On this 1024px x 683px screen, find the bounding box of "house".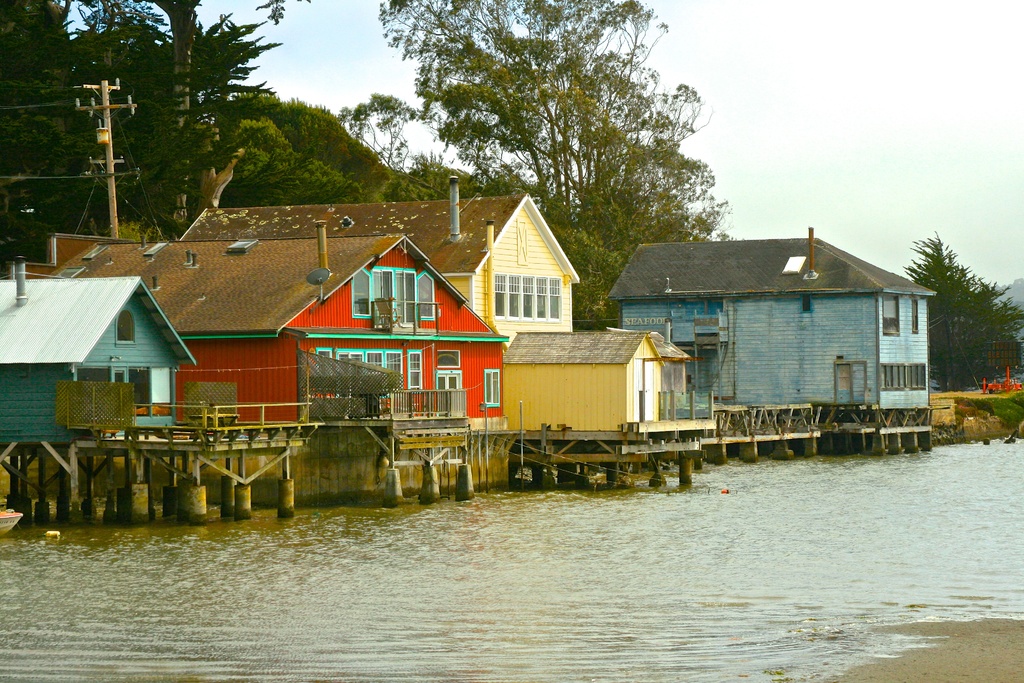
Bounding box: left=602, top=227, right=943, bottom=420.
